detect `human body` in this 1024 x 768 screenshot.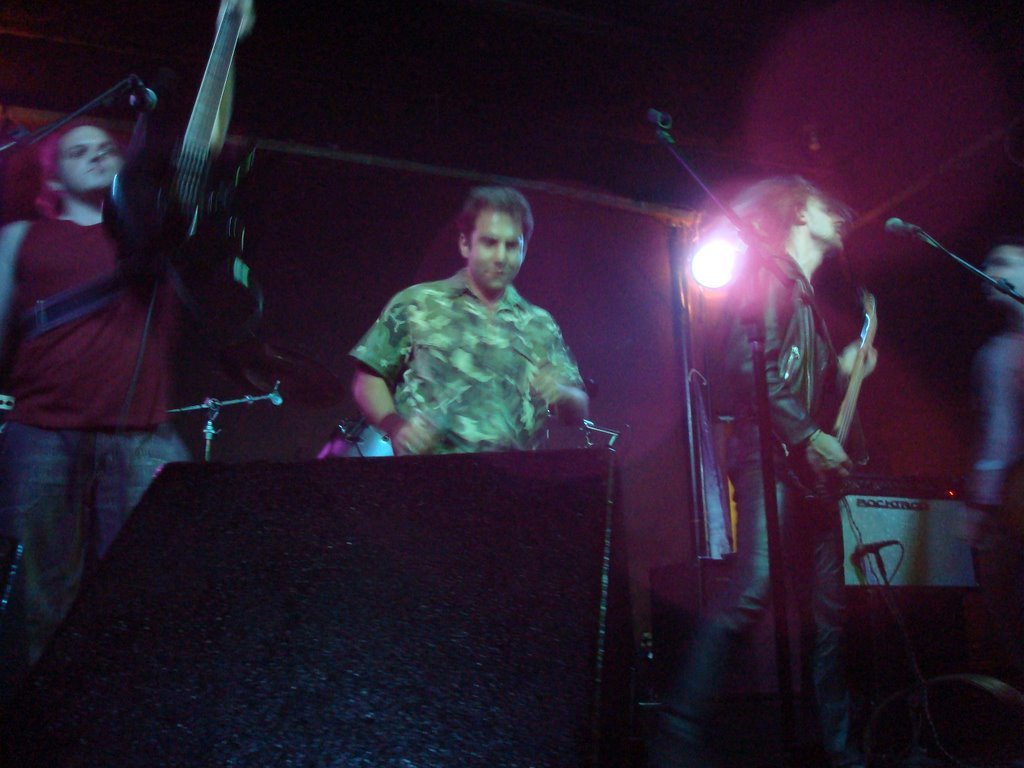
Detection: l=0, t=119, r=192, b=667.
